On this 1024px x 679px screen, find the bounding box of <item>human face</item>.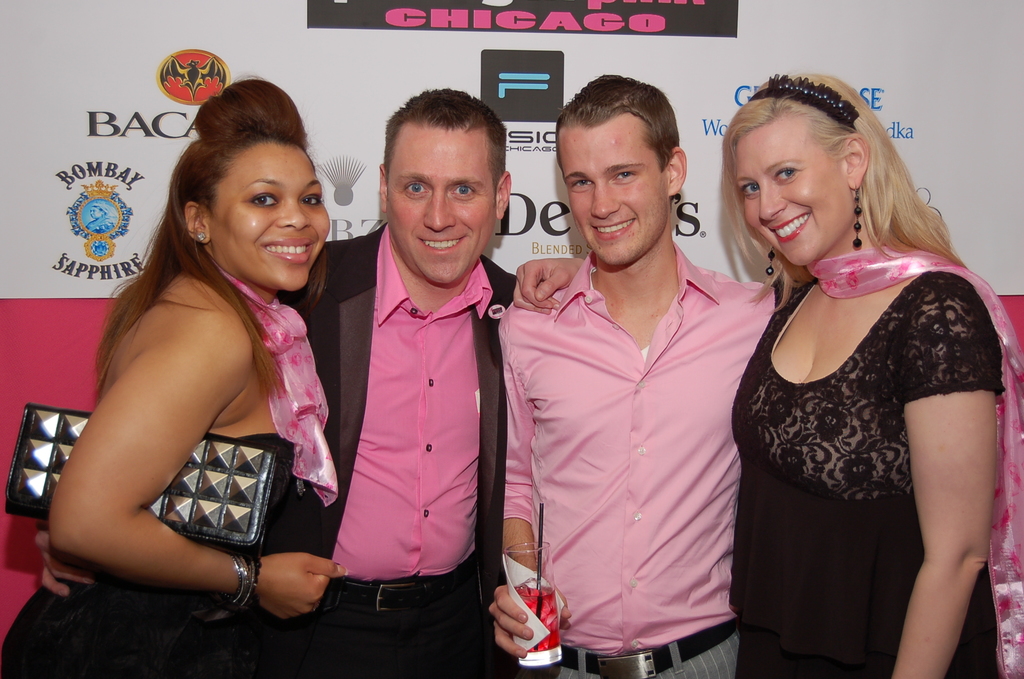
Bounding box: bbox(740, 119, 849, 266).
